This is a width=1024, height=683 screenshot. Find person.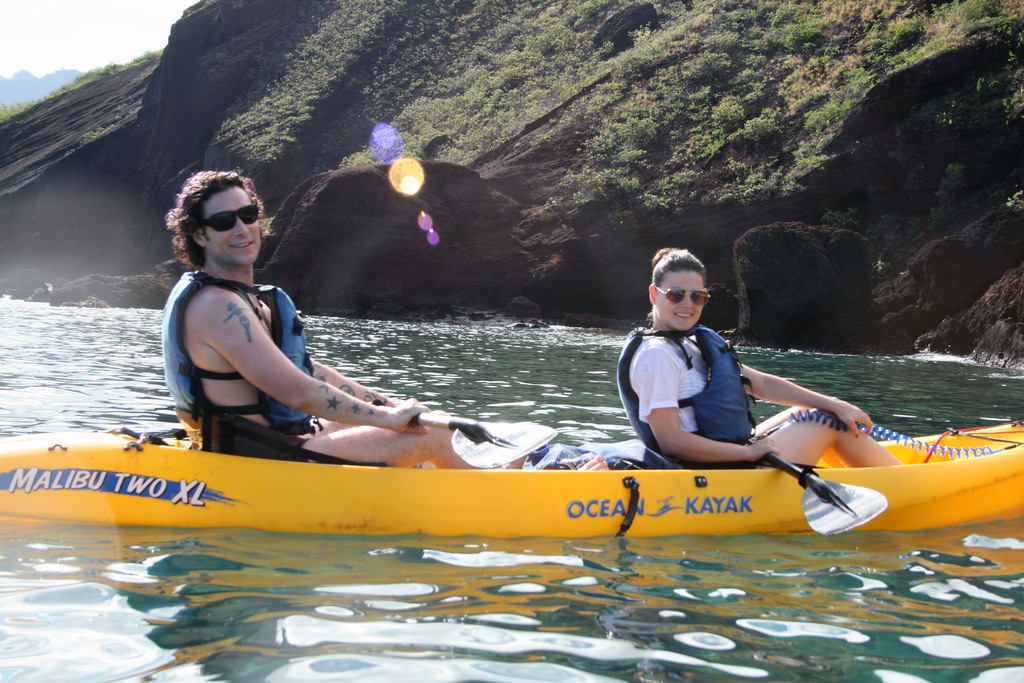
Bounding box: bbox(166, 187, 515, 459).
